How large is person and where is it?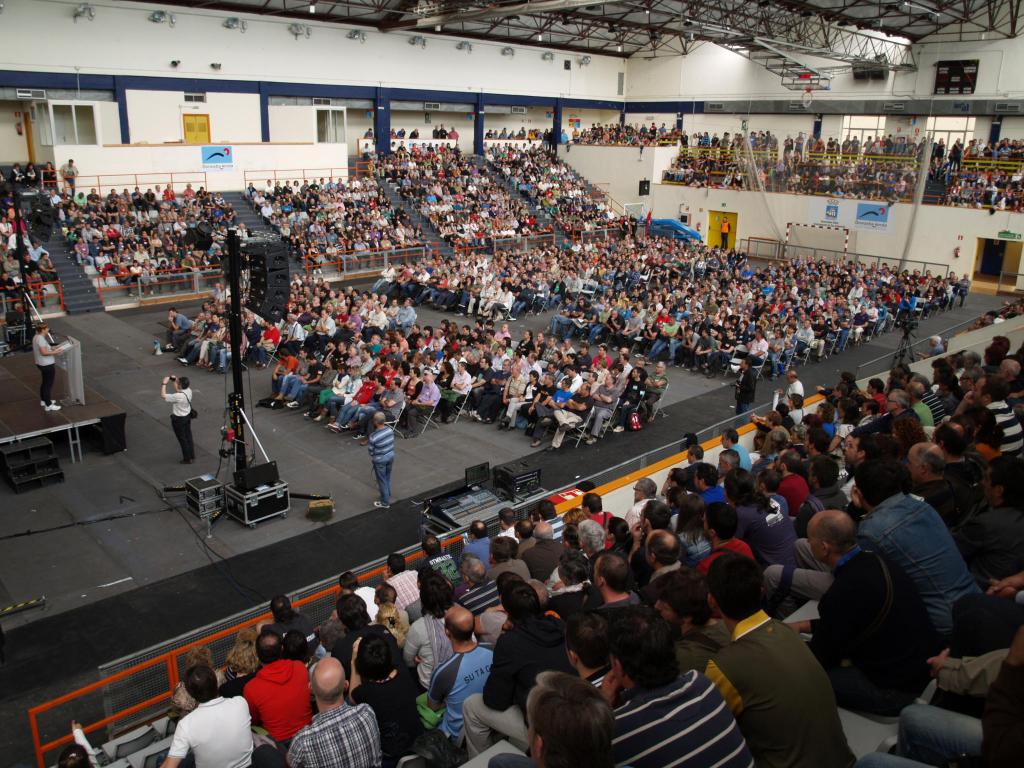
Bounding box: [x1=367, y1=410, x2=395, y2=505].
